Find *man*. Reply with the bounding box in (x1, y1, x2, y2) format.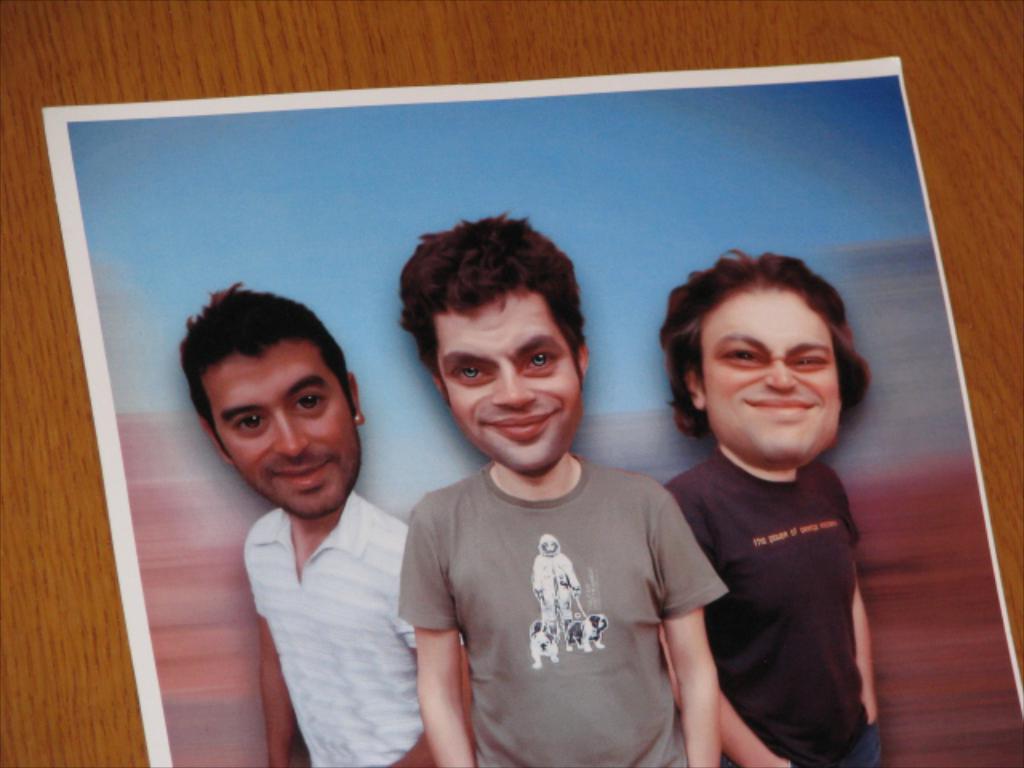
(170, 267, 498, 766).
